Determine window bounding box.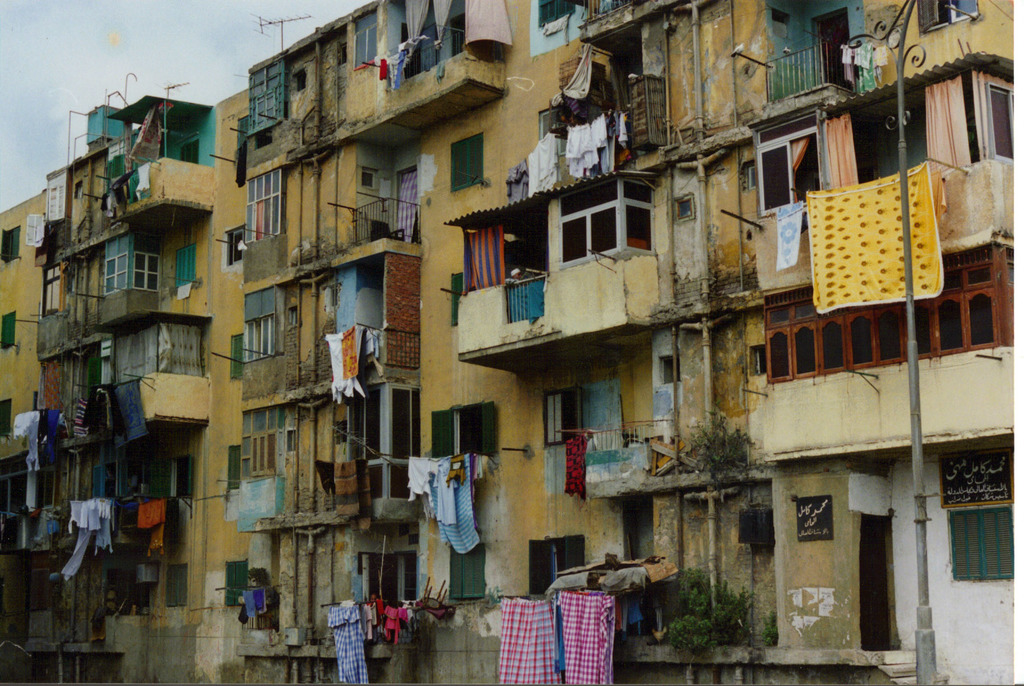
Determined: x1=244, y1=408, x2=281, y2=475.
